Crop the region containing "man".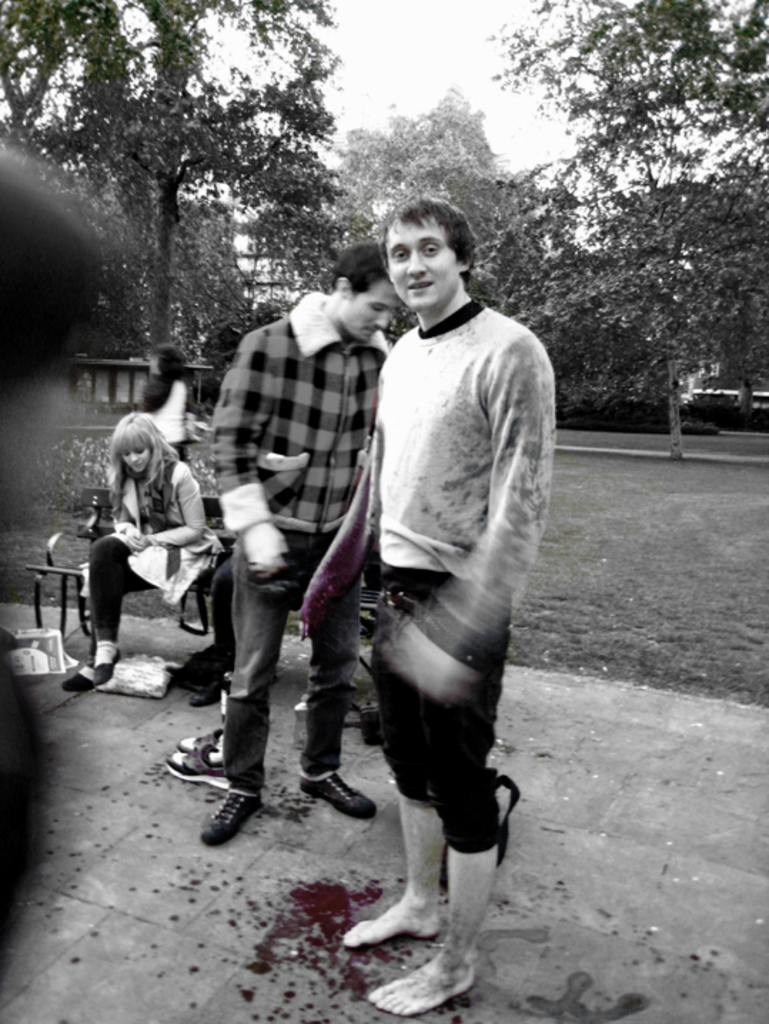
Crop region: Rect(200, 247, 378, 836).
